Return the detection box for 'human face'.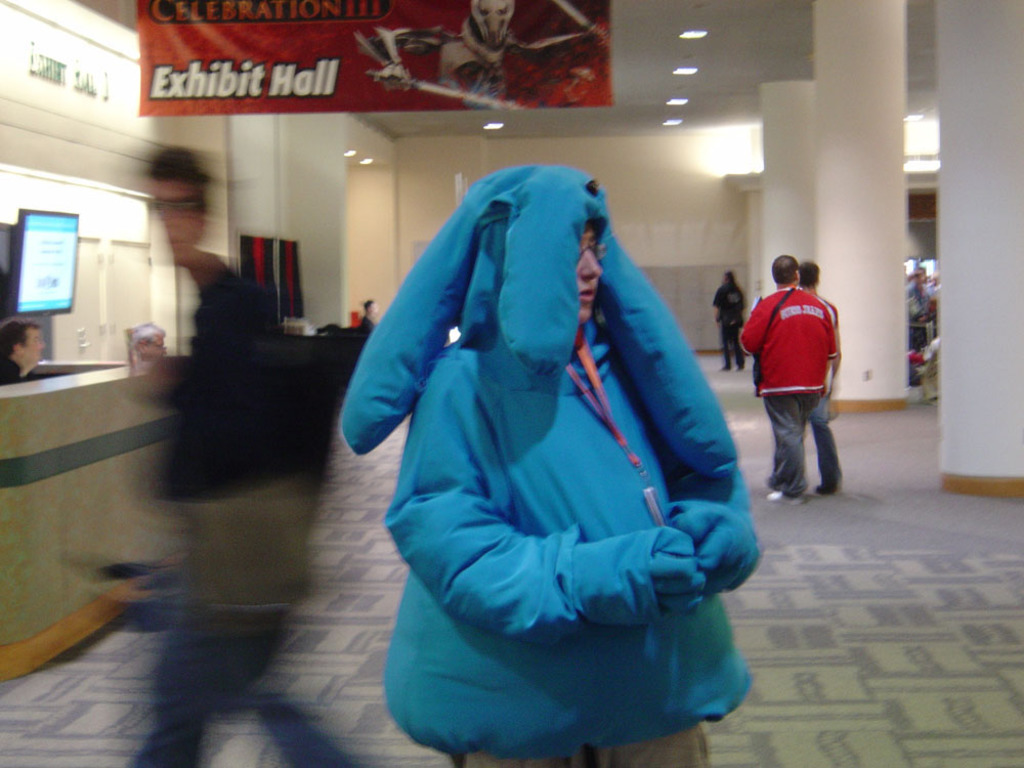
<region>150, 177, 201, 263</region>.
